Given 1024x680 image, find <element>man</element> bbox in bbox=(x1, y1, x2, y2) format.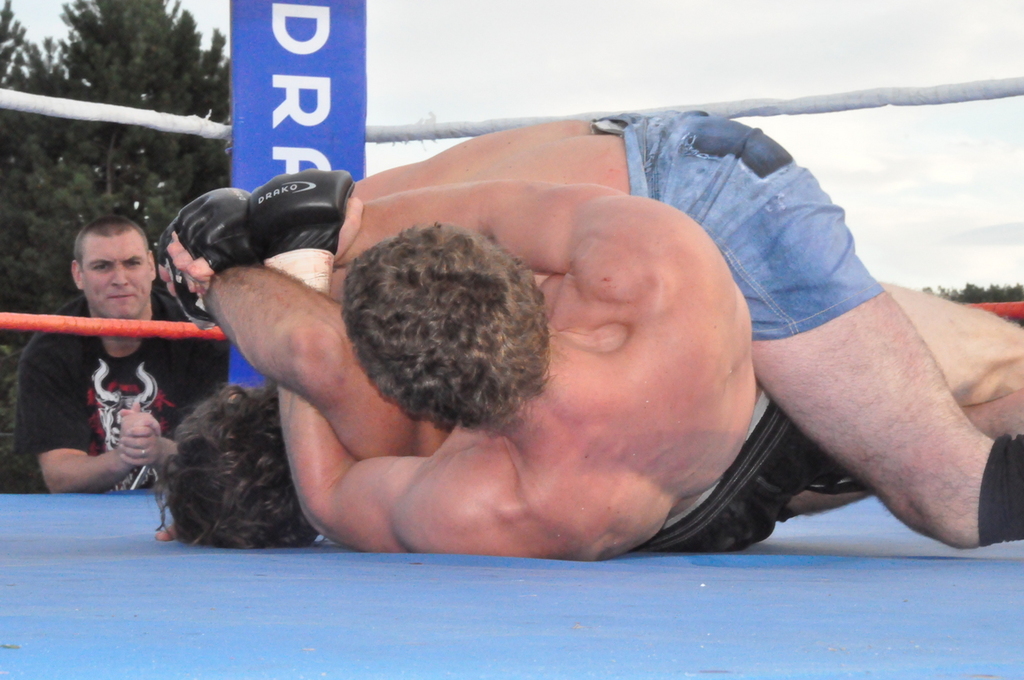
bbox=(152, 104, 1023, 549).
